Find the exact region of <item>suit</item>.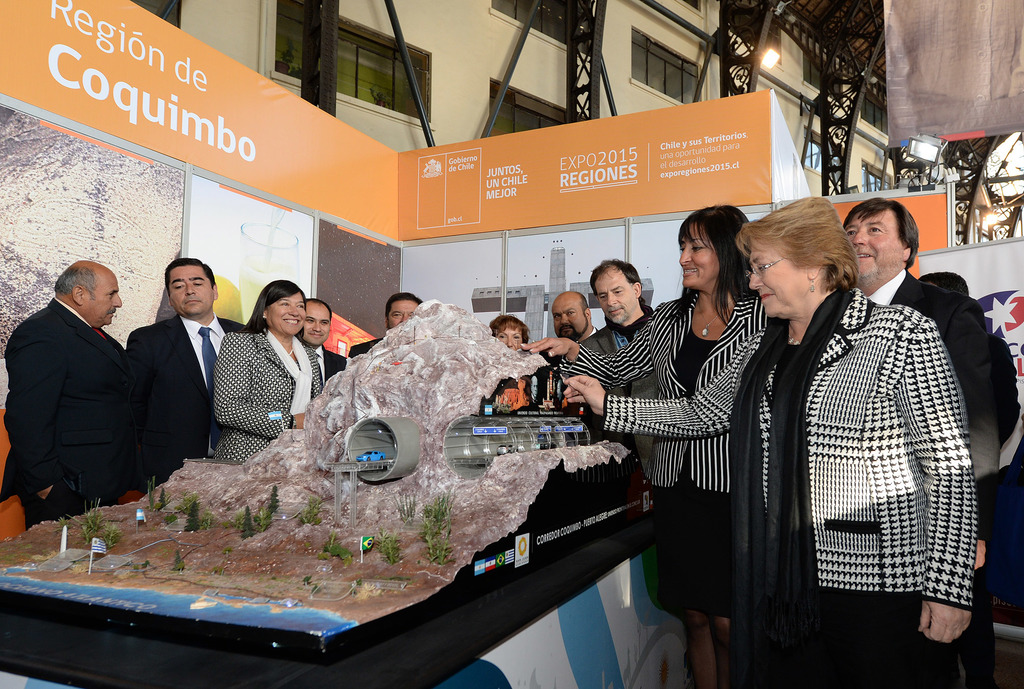
Exact region: [126,314,246,485].
